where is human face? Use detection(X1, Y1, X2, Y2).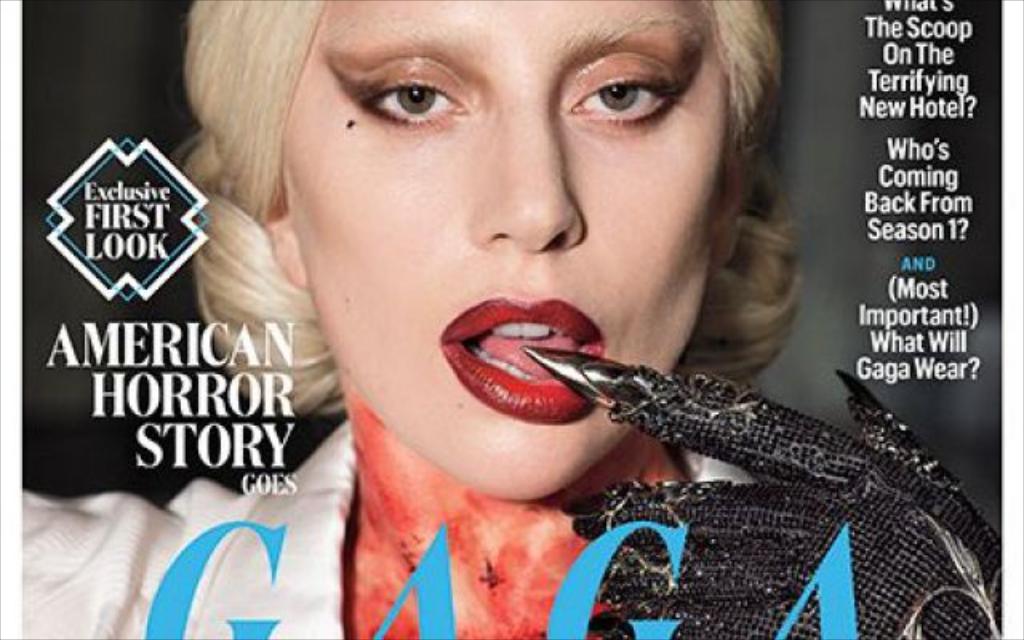
detection(274, 0, 738, 509).
